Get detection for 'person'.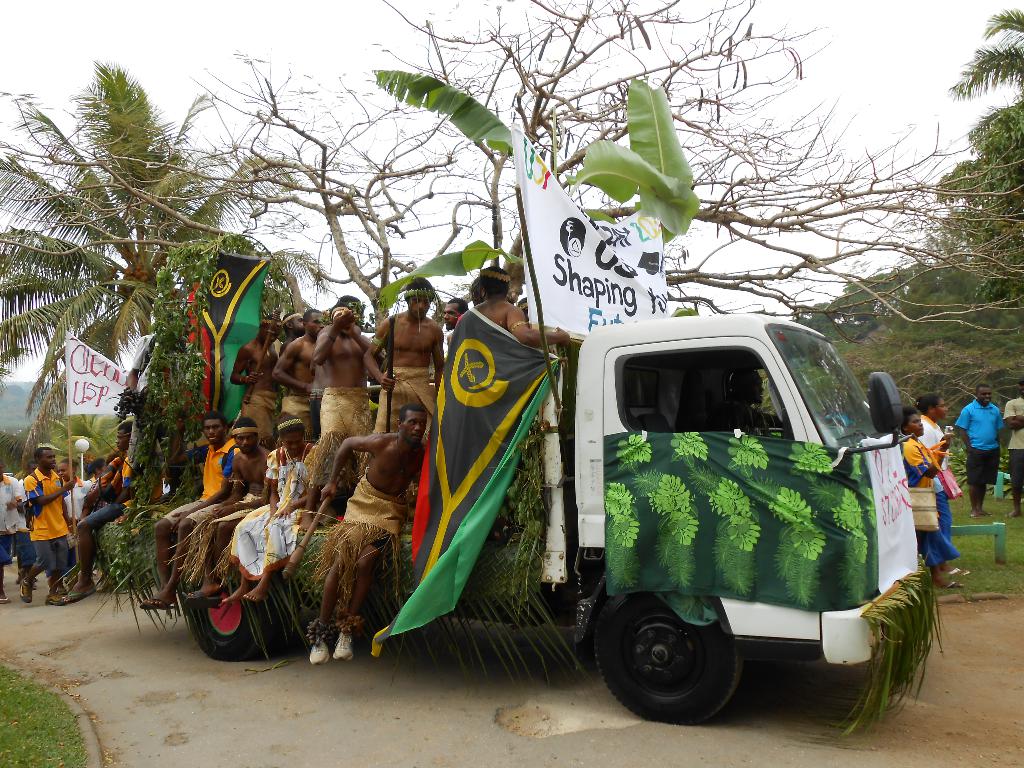
Detection: Rect(1002, 373, 1023, 515).
